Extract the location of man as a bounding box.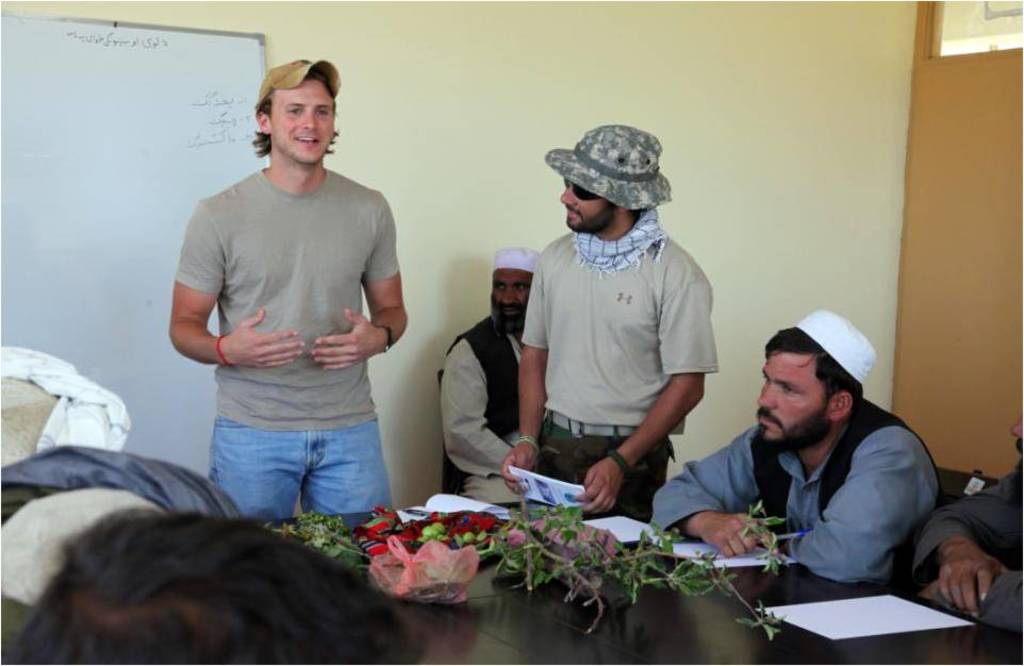
[x1=647, y1=306, x2=951, y2=585].
